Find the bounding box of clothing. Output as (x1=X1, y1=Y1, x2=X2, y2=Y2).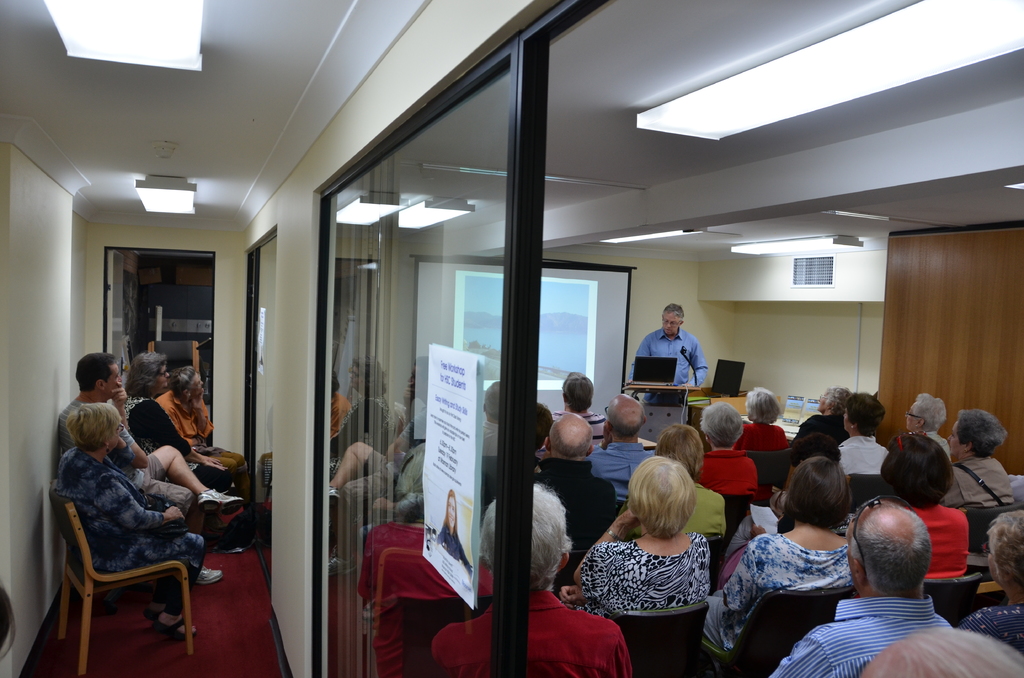
(x1=154, y1=387, x2=253, y2=507).
